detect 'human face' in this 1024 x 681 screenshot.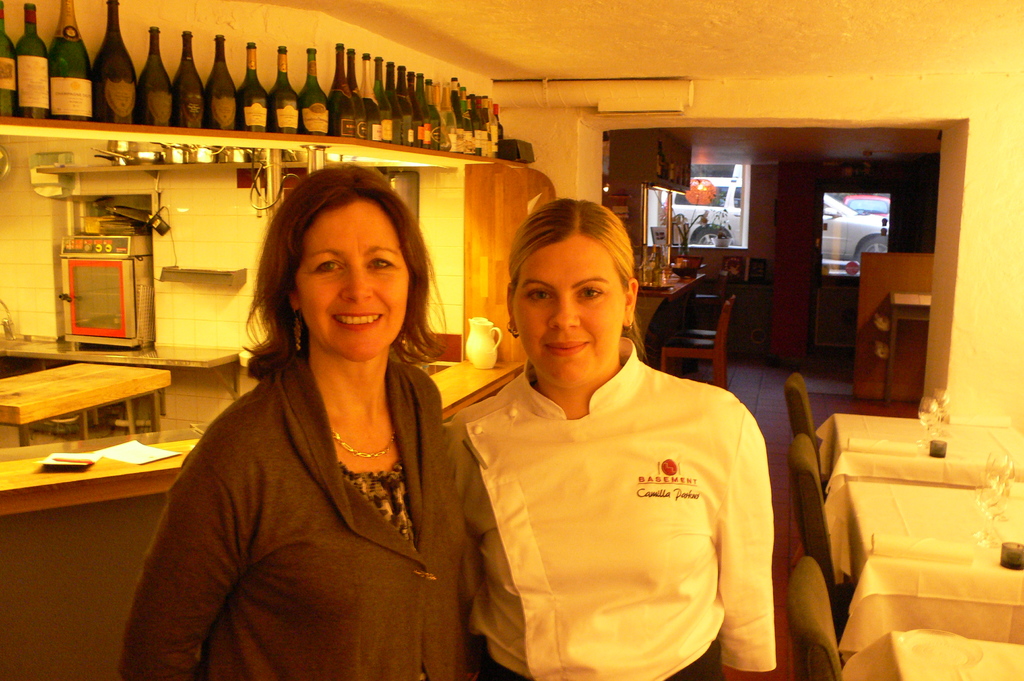
Detection: 294, 198, 408, 362.
